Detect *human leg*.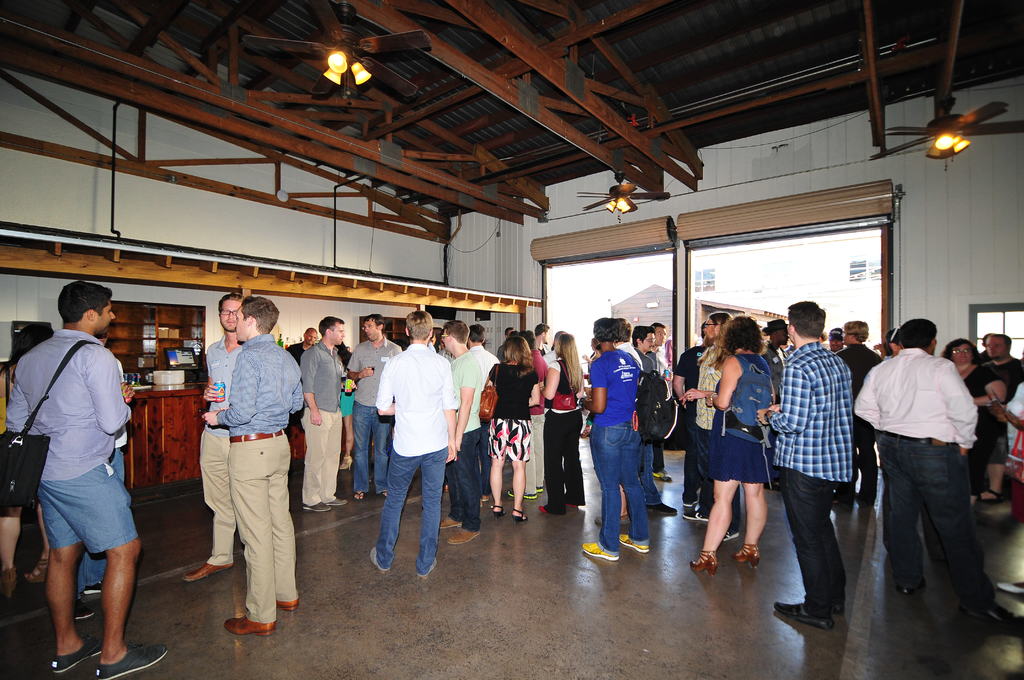
Detected at (44,469,168,679).
